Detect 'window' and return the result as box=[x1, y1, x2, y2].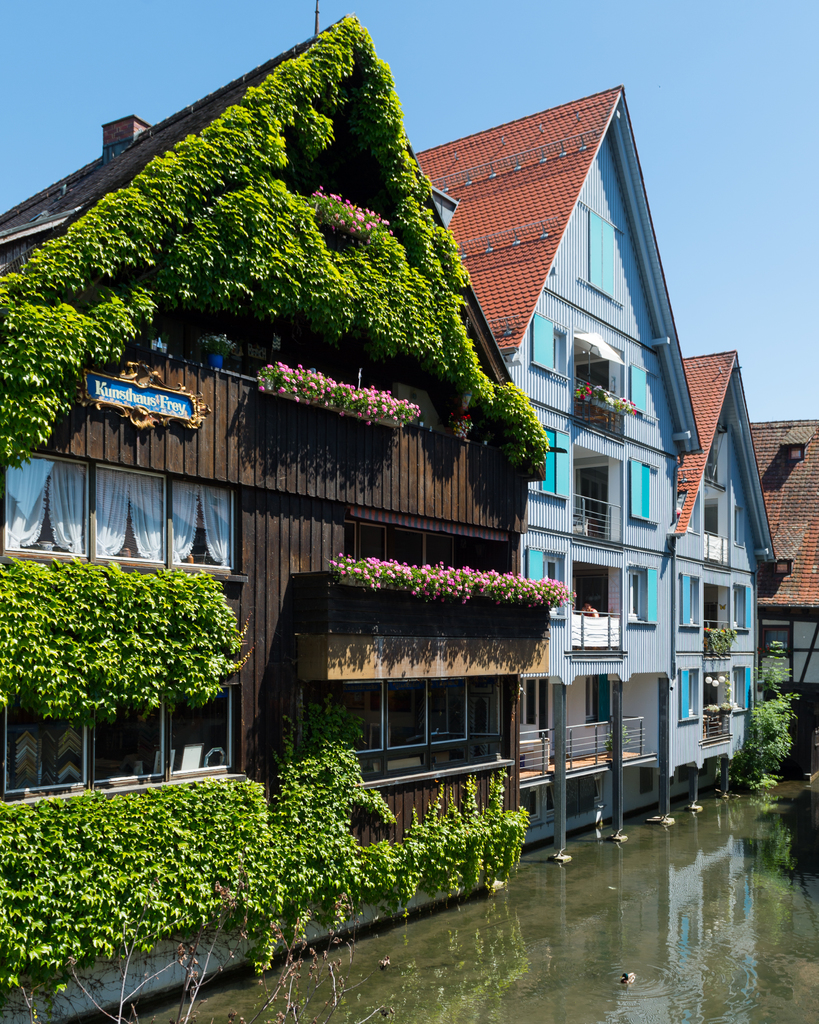
box=[631, 461, 659, 521].
